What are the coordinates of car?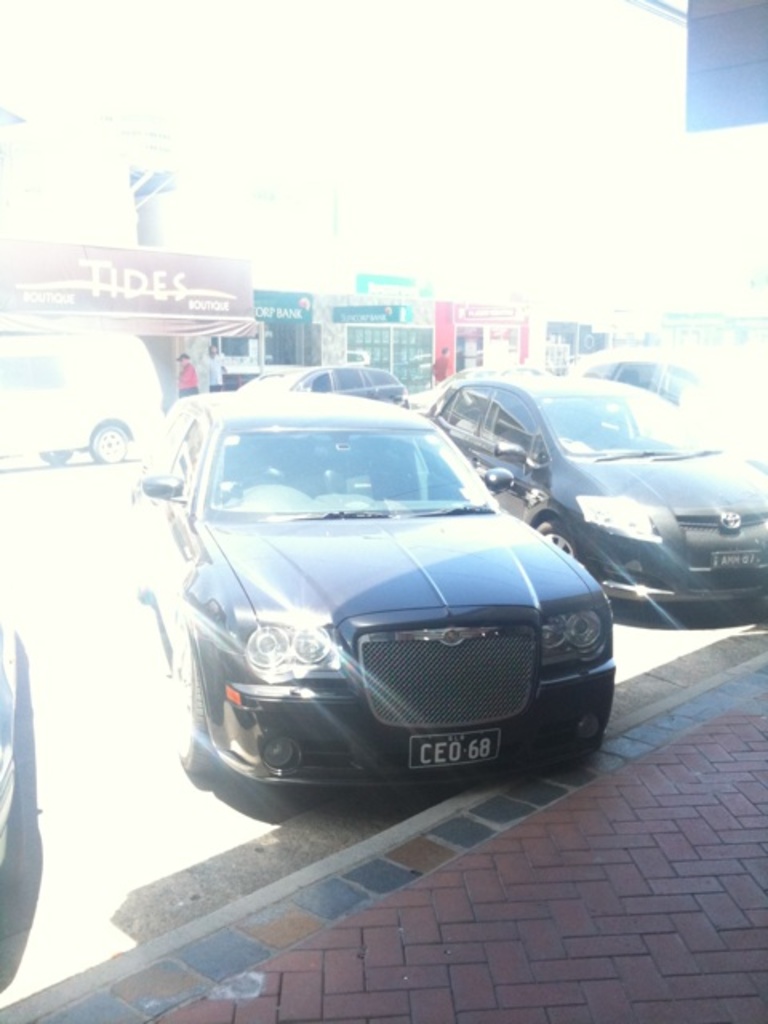
245, 365, 419, 408.
